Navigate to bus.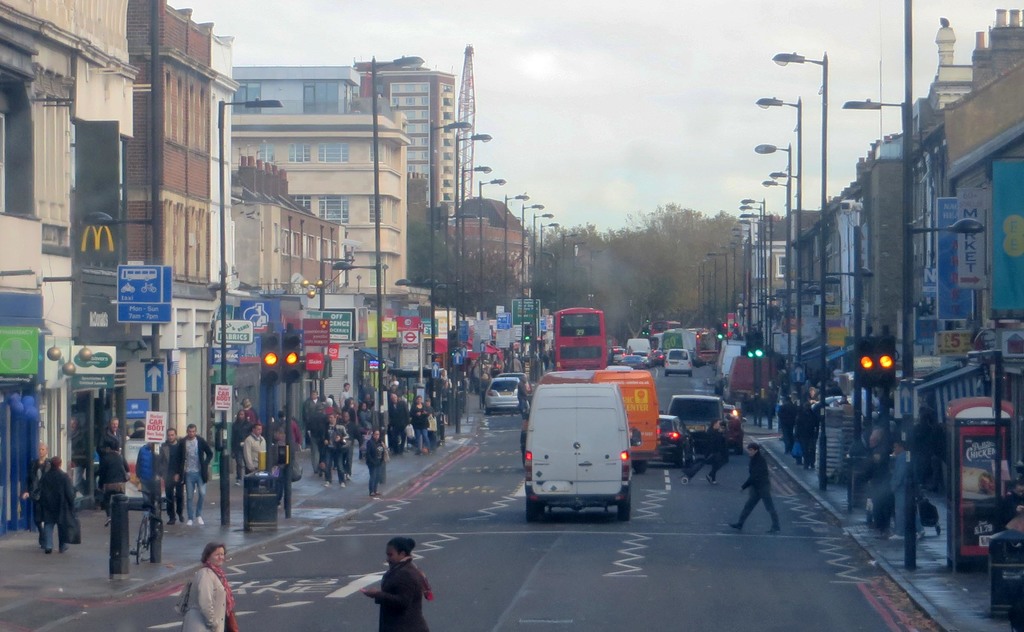
Navigation target: x1=553 y1=305 x2=607 y2=371.
